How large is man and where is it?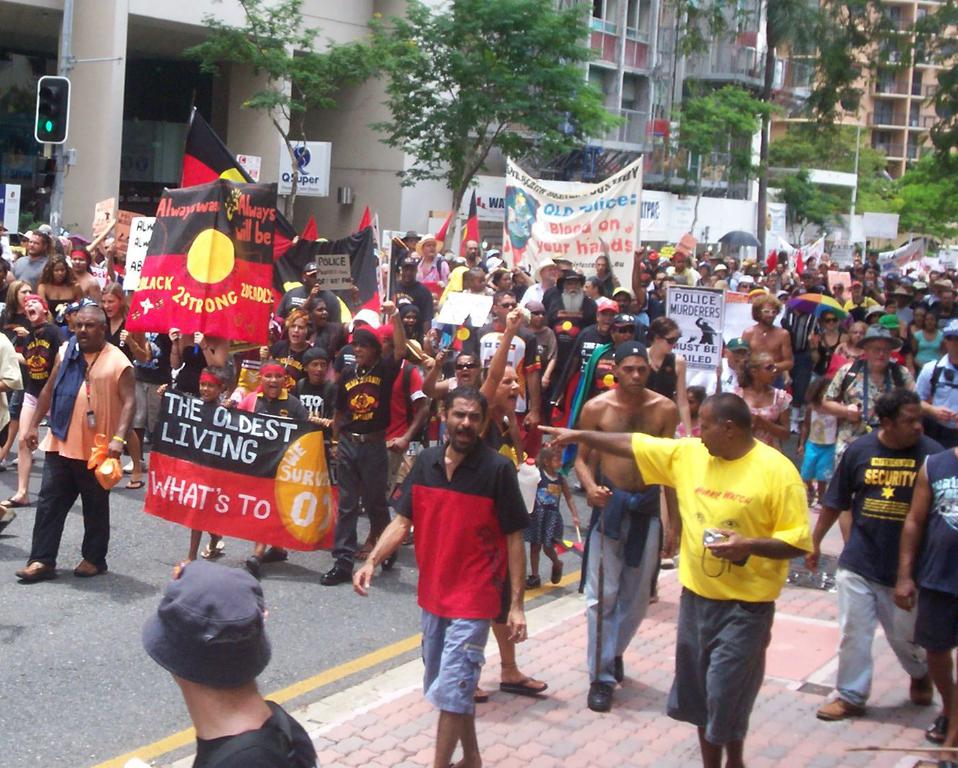
Bounding box: select_region(909, 312, 957, 463).
